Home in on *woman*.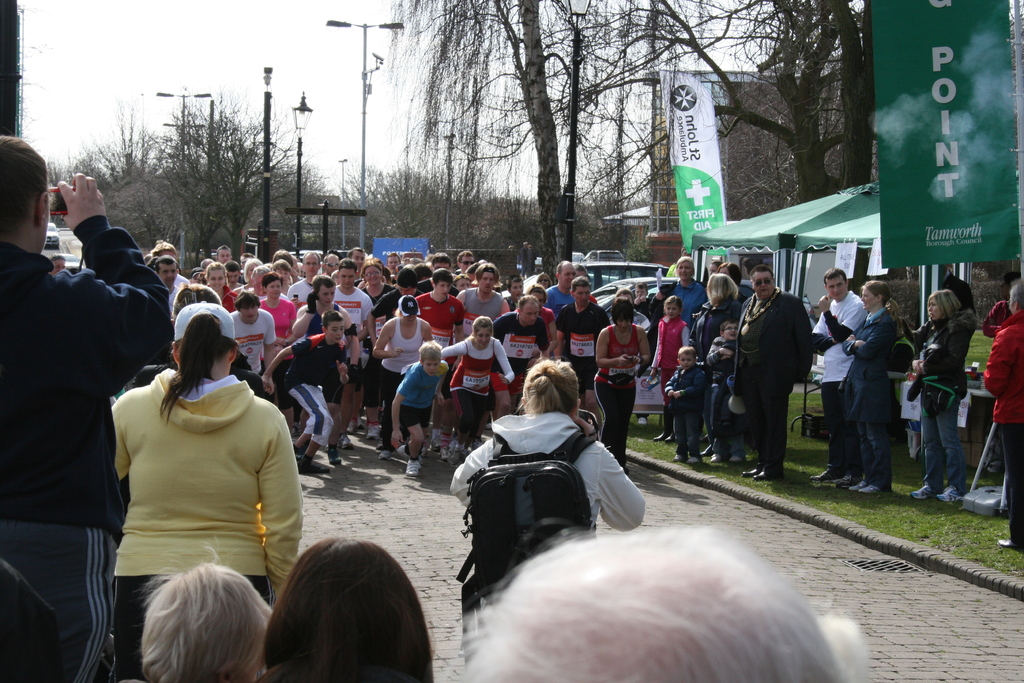
Homed in at rect(911, 292, 973, 502).
